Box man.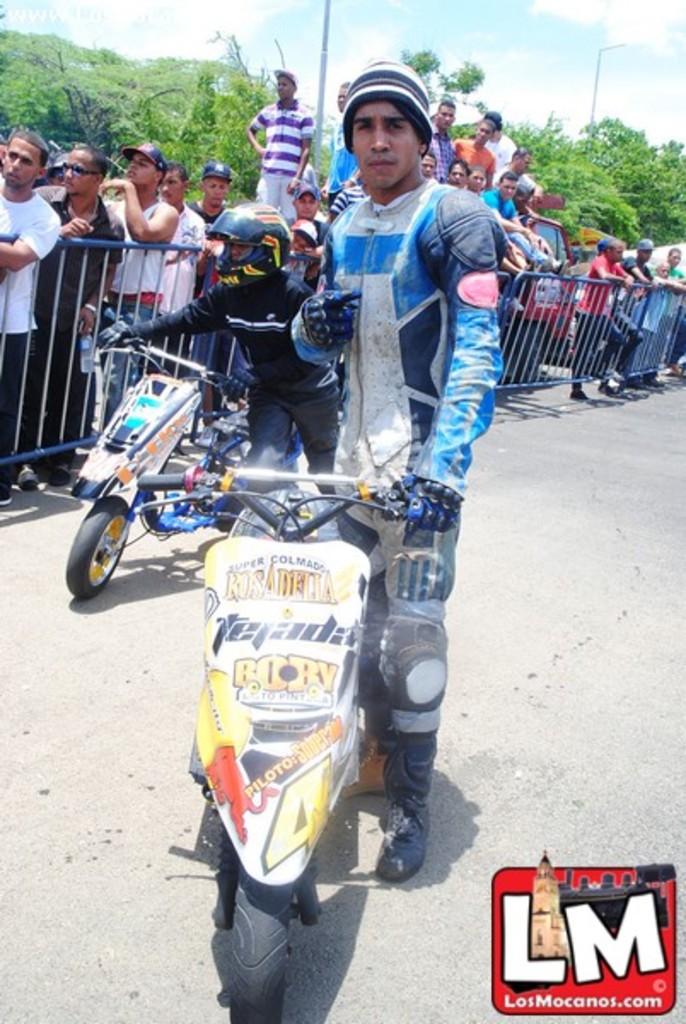
(x1=288, y1=179, x2=331, y2=251).
